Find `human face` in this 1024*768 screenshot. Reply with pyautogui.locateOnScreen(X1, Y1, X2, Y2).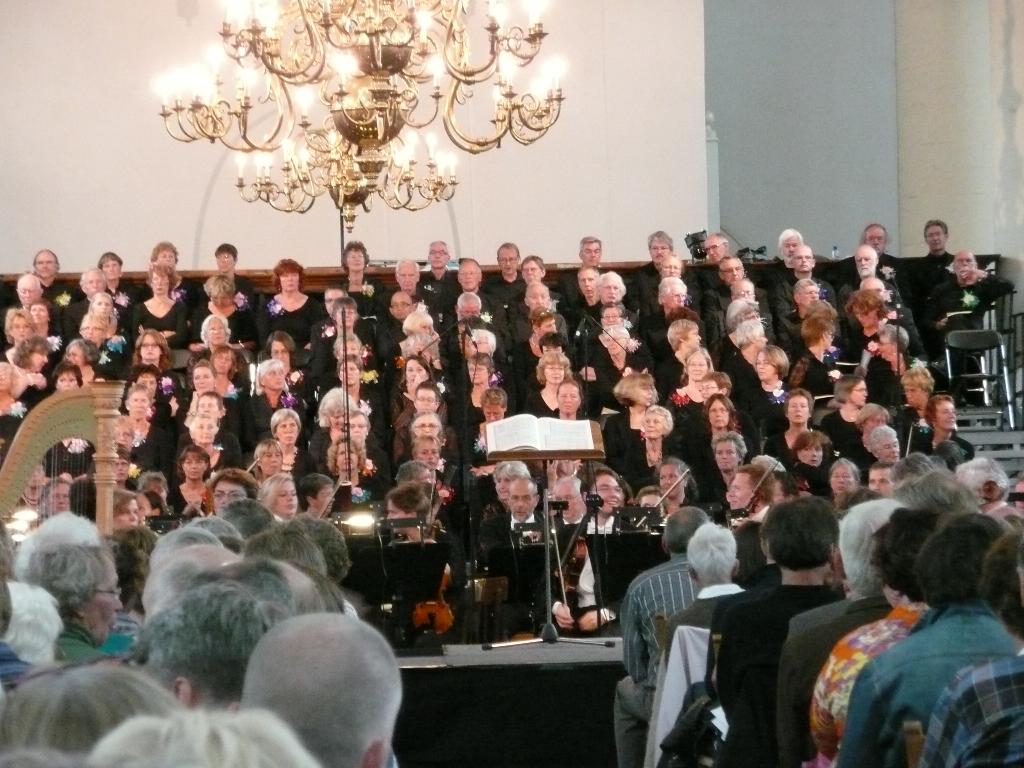
pyautogui.locateOnScreen(17, 276, 38, 305).
